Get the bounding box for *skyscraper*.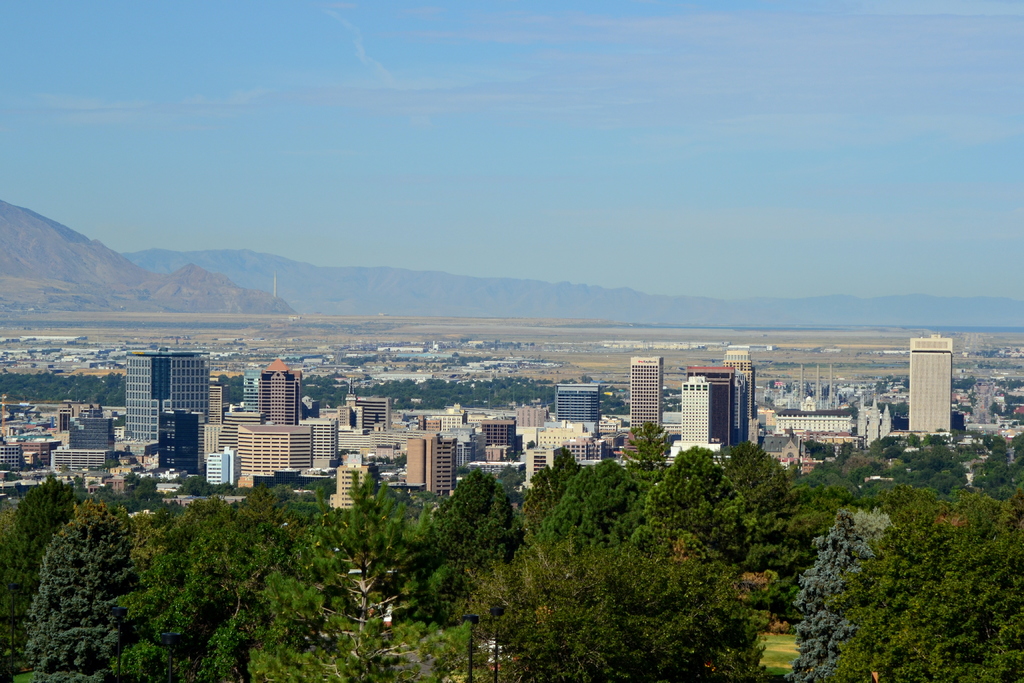
<bbox>337, 468, 365, 513</bbox>.
